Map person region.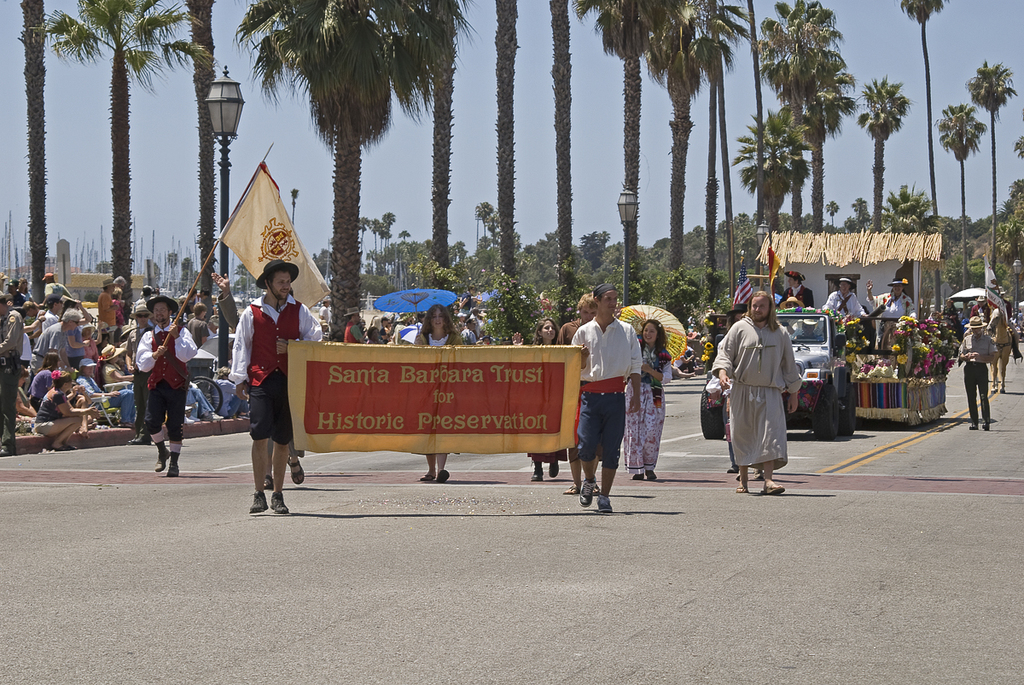
Mapped to bbox=[866, 273, 919, 358].
